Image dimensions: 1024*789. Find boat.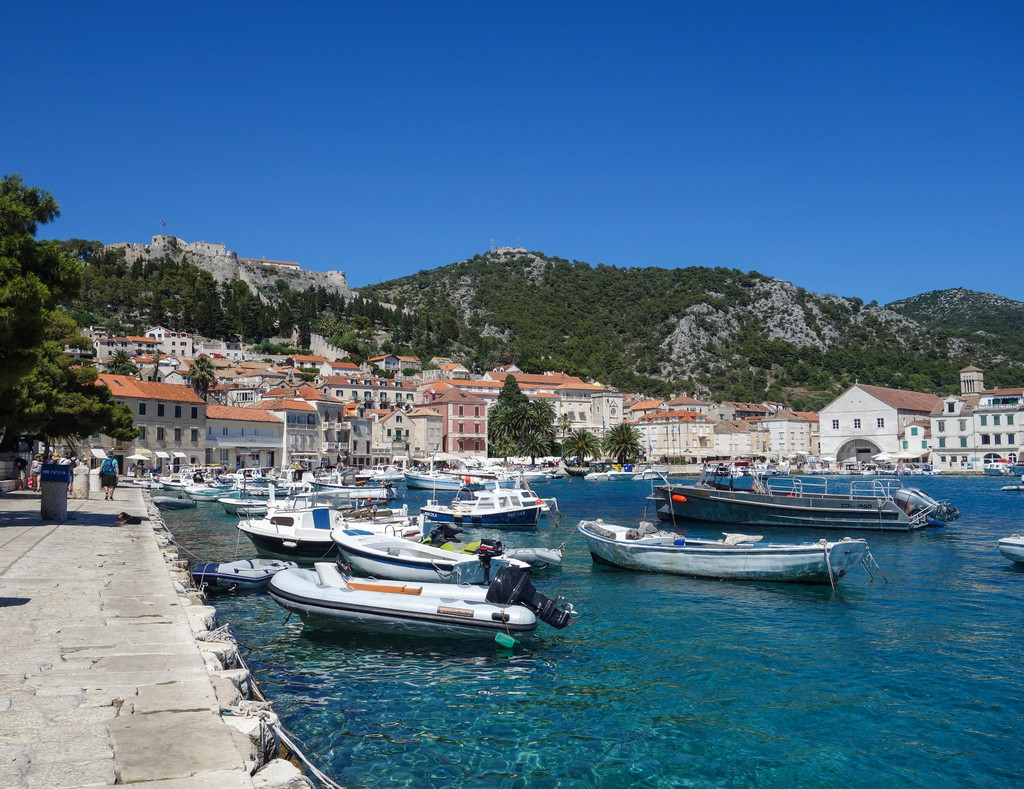
996, 532, 1023, 571.
